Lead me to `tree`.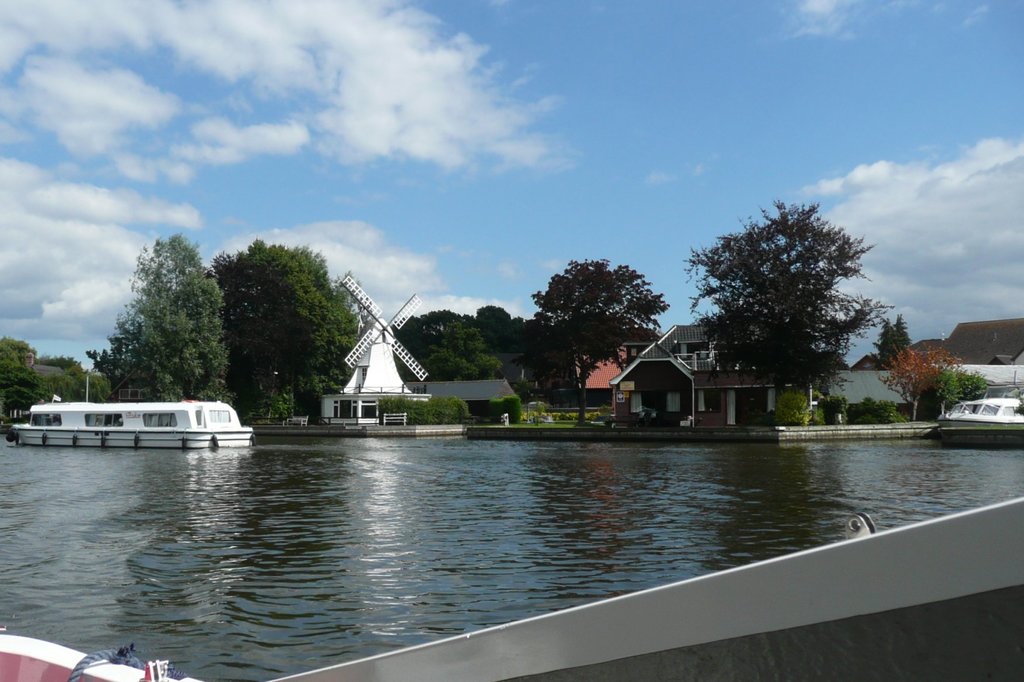
Lead to Rect(87, 338, 129, 401).
